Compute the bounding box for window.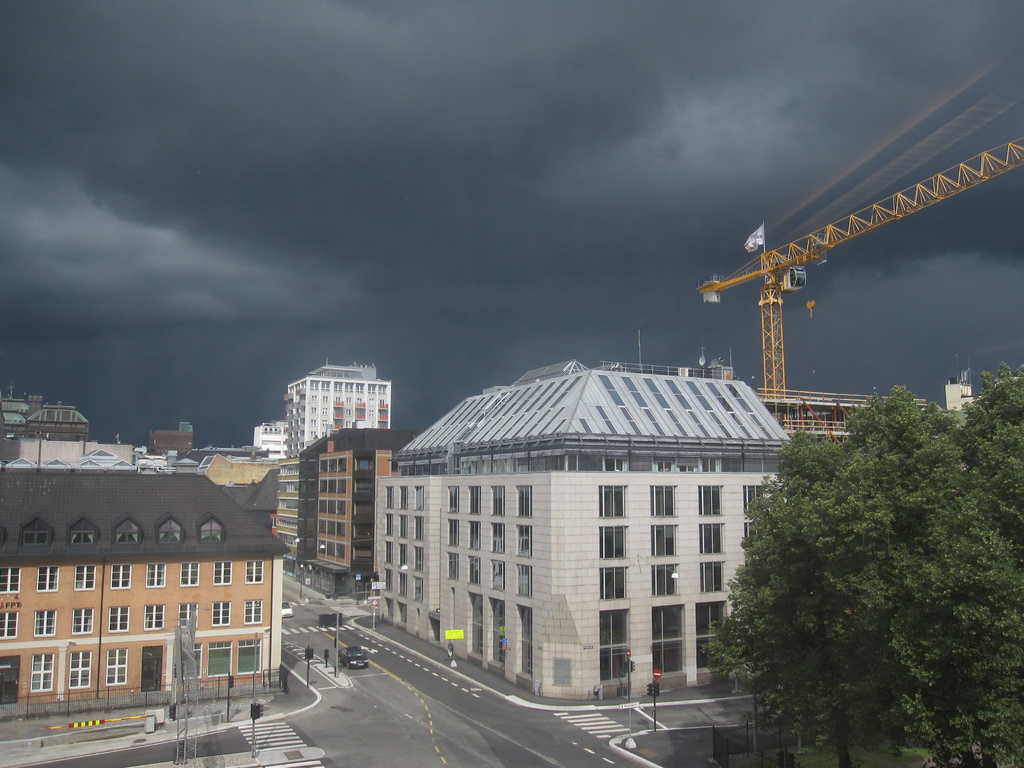
<box>602,569,626,604</box>.
